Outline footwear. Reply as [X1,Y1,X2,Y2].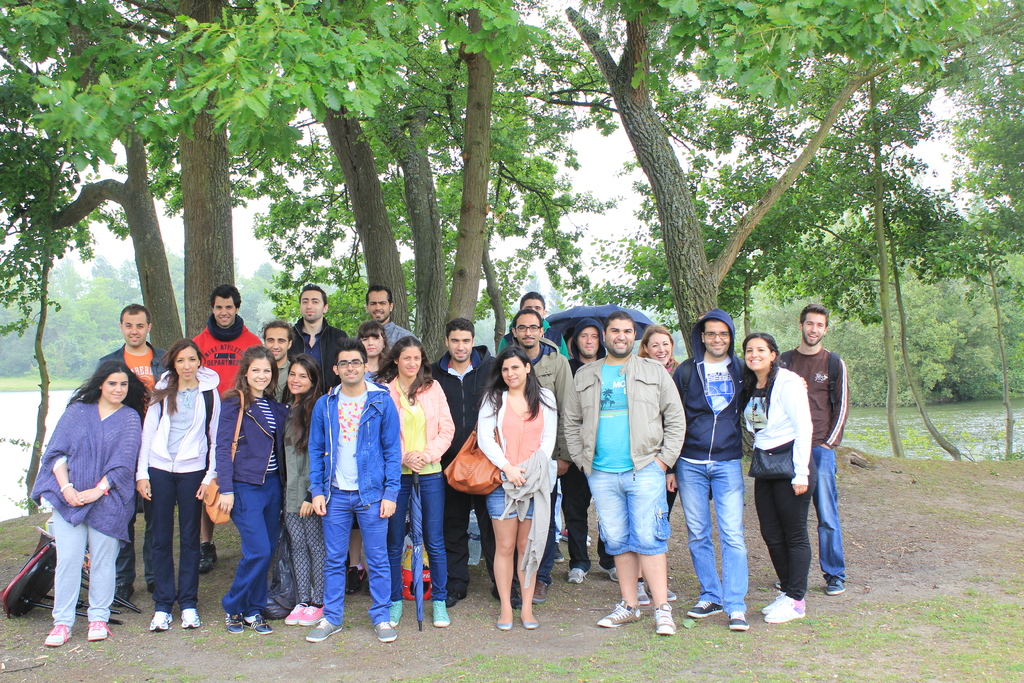
[306,618,344,641].
